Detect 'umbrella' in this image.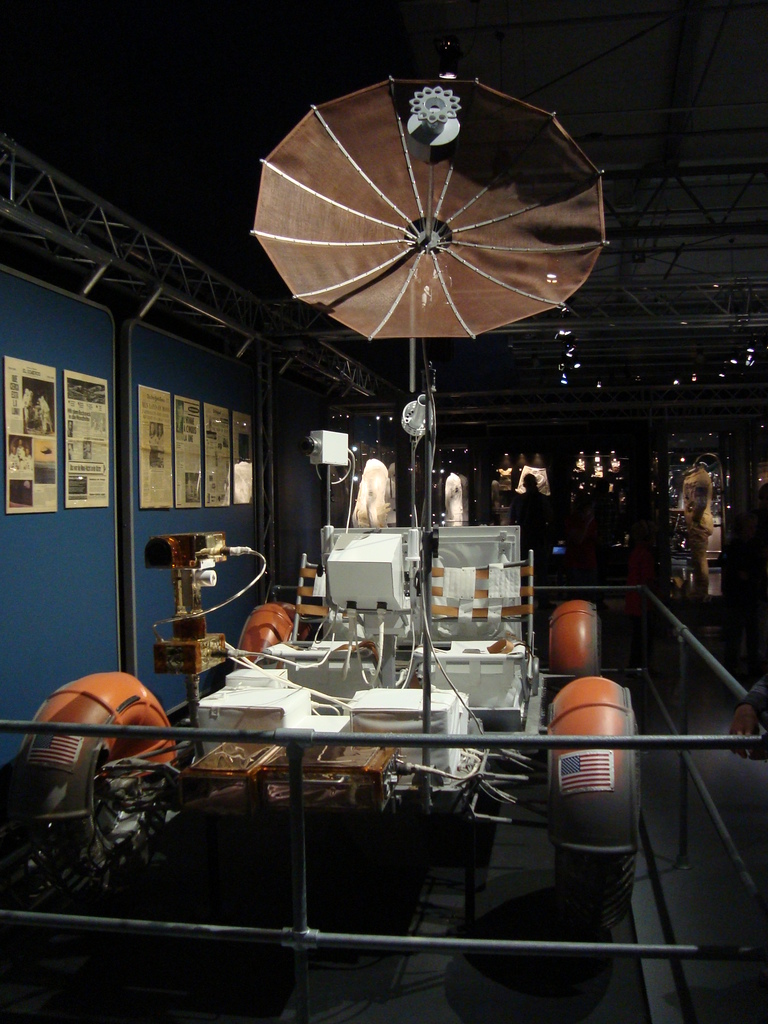
Detection: <box>251,78,615,342</box>.
